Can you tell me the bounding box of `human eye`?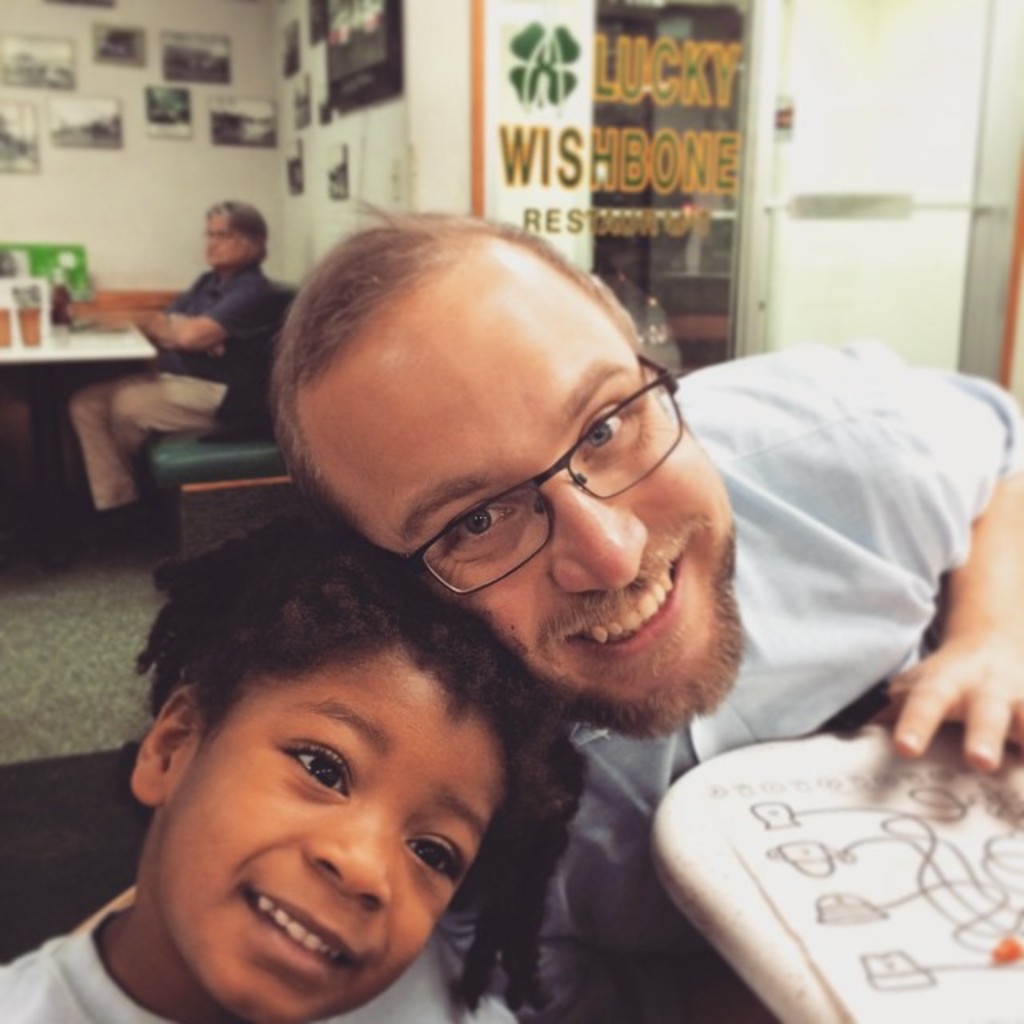
275/739/355/806.
